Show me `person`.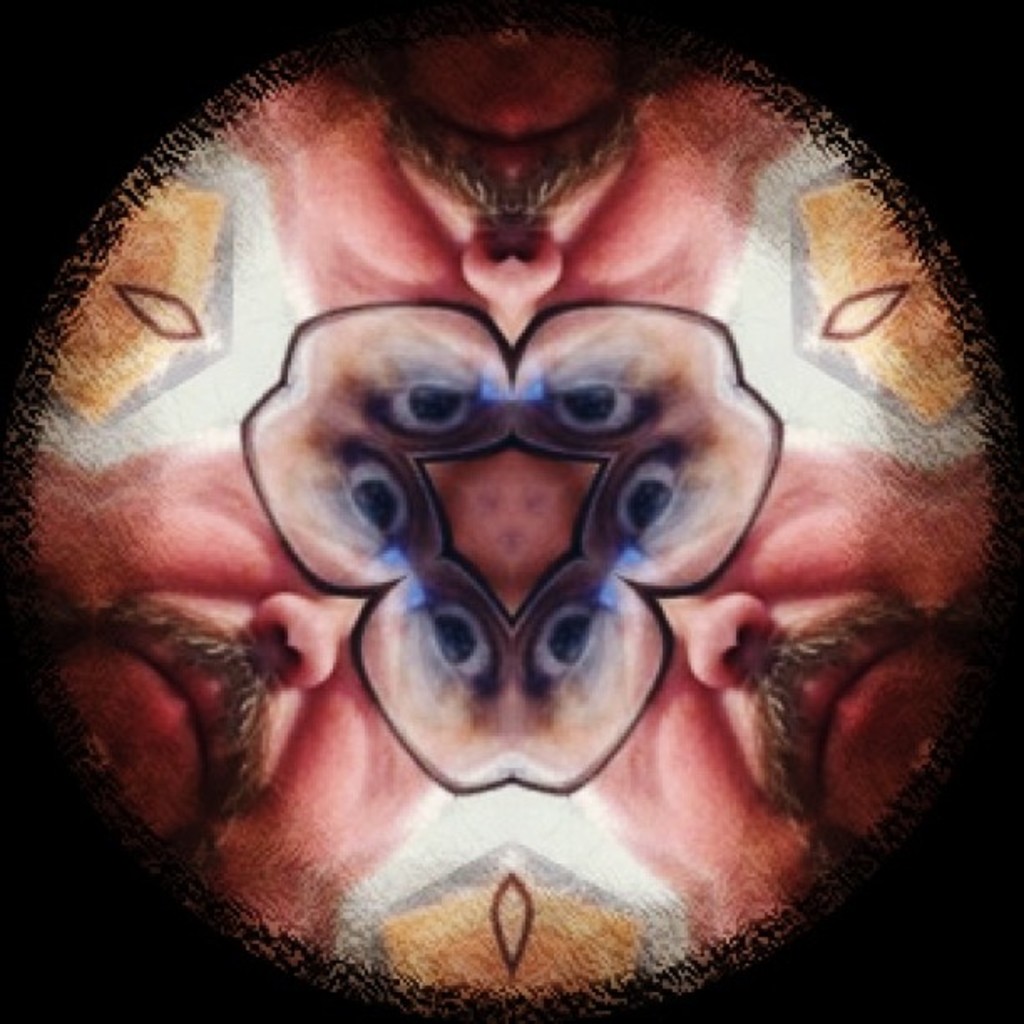
`person` is here: x1=27 y1=433 x2=596 y2=964.
